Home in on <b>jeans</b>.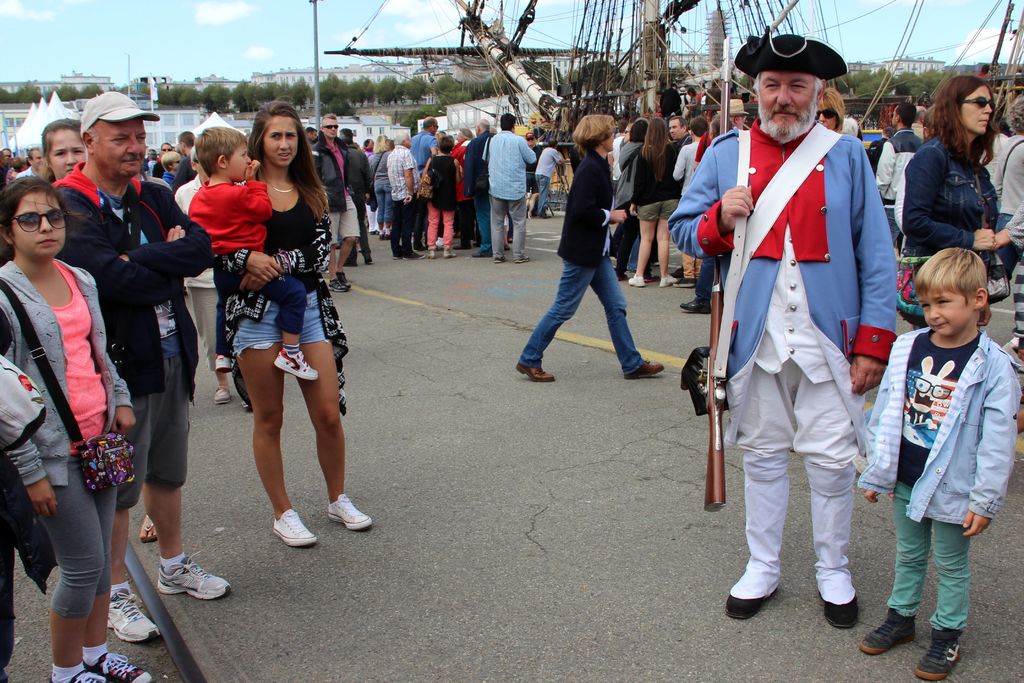
Homed in at {"left": 908, "top": 130, "right": 1002, "bottom": 267}.
